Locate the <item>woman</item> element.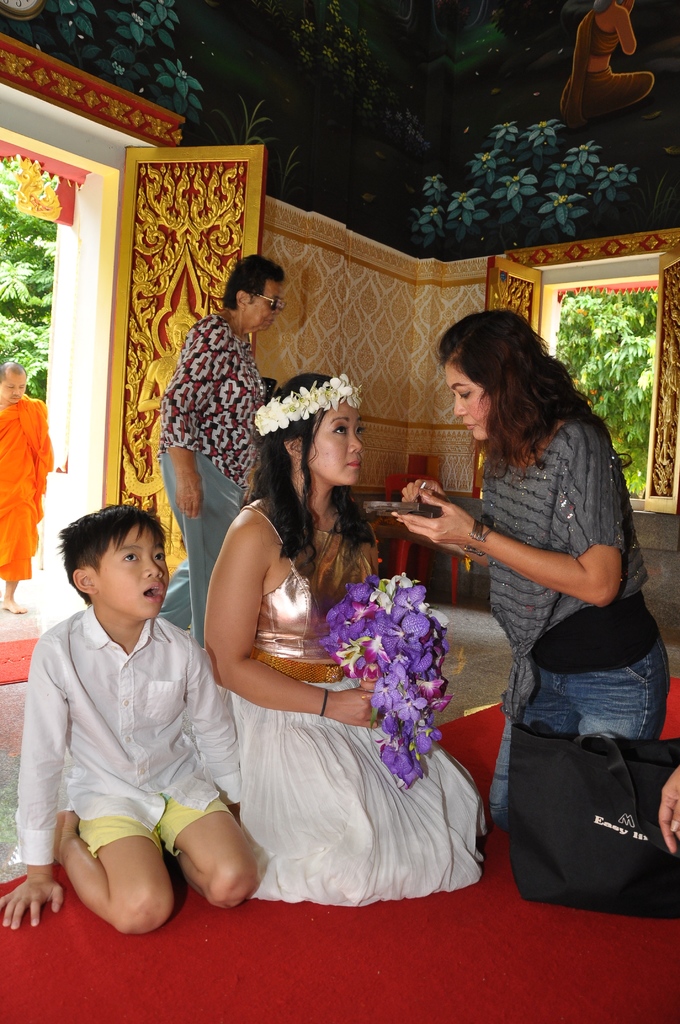
Element bbox: <region>558, 0, 652, 129</region>.
